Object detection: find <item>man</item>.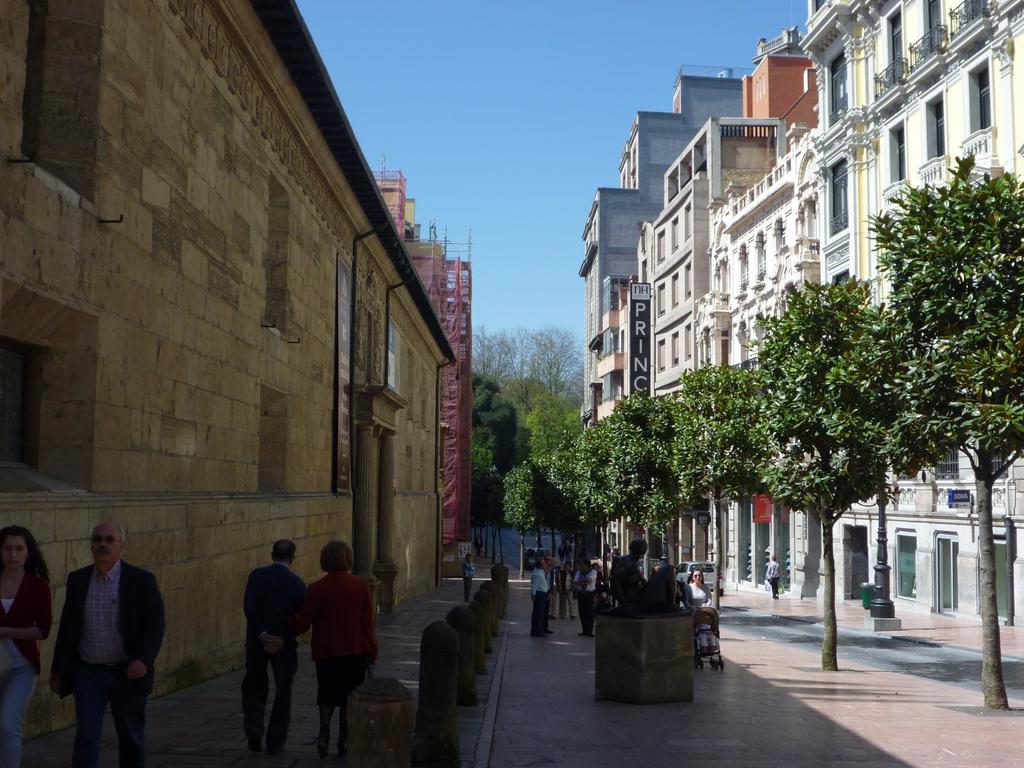
BBox(532, 550, 561, 641).
